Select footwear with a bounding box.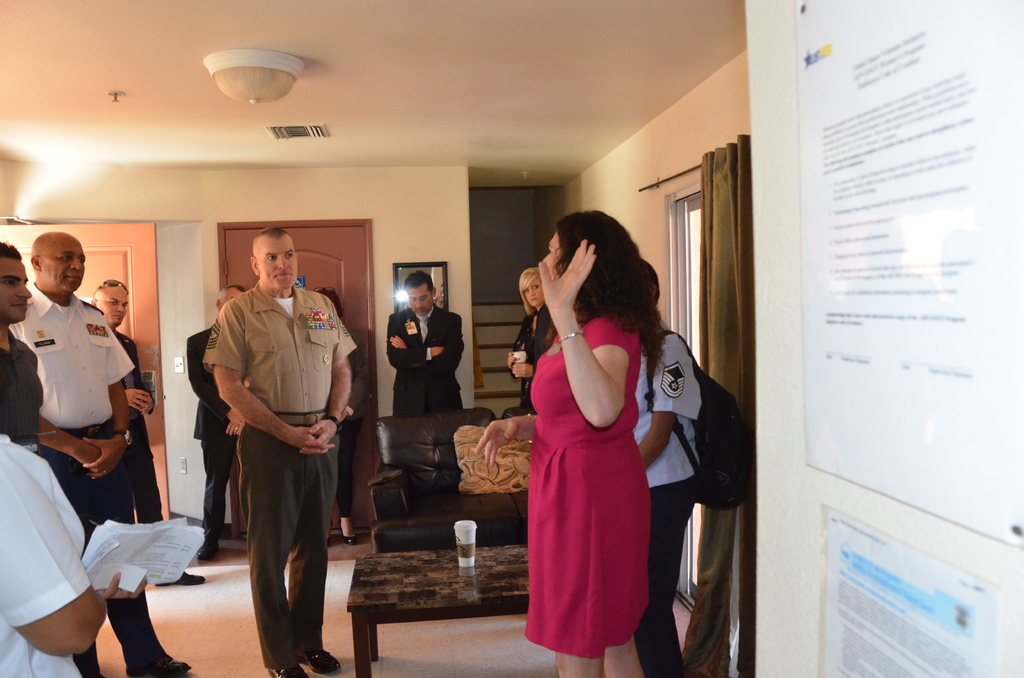
<region>156, 570, 206, 586</region>.
